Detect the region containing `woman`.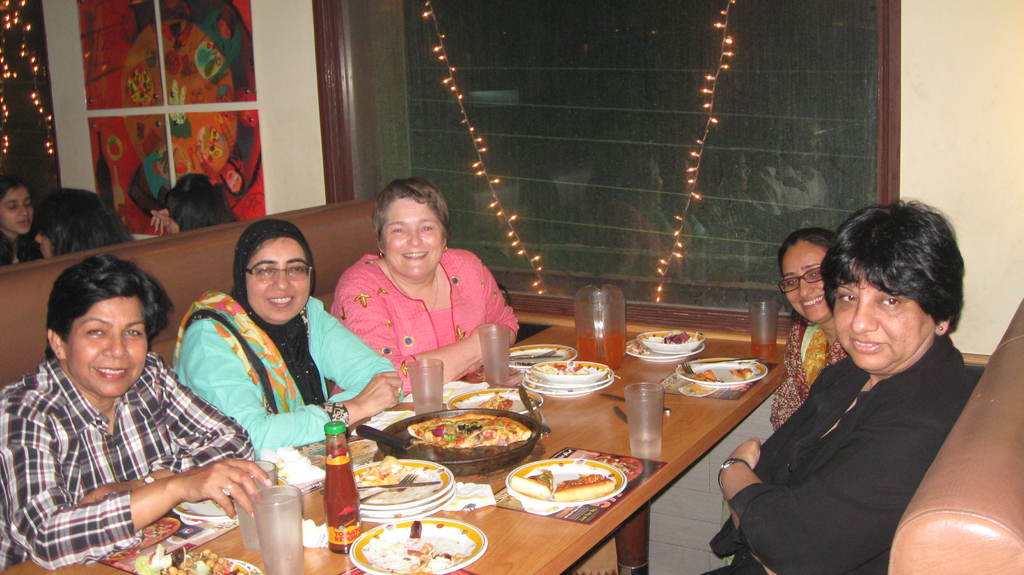
locate(0, 255, 278, 574).
